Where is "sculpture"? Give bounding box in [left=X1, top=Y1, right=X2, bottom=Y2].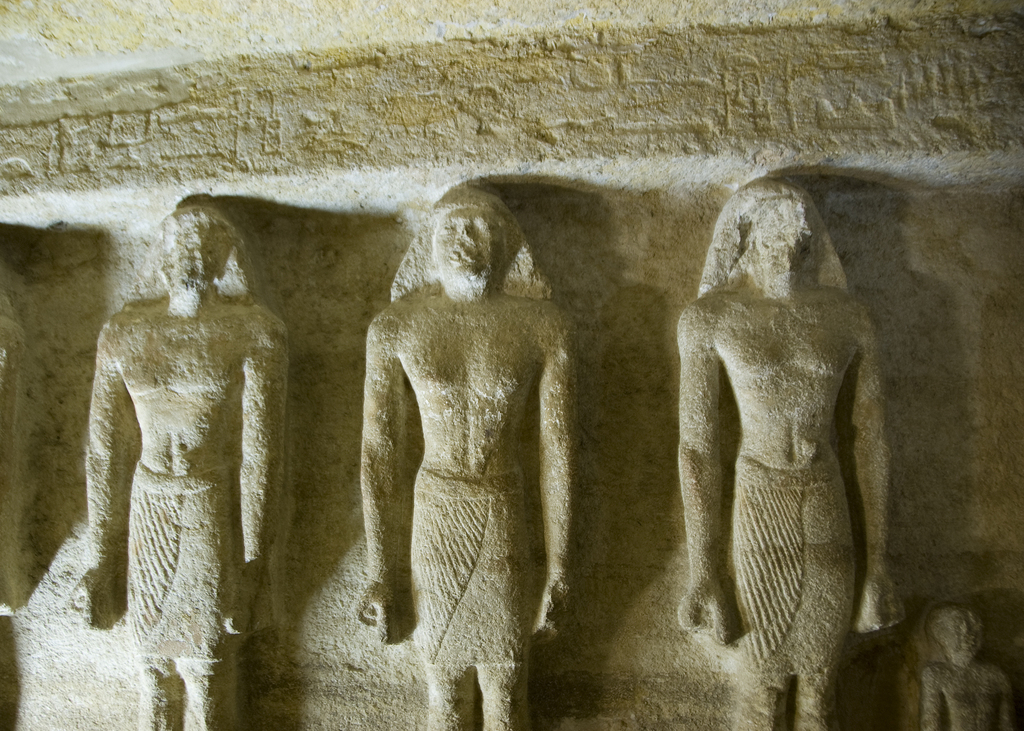
[left=904, top=611, right=1019, bottom=730].
